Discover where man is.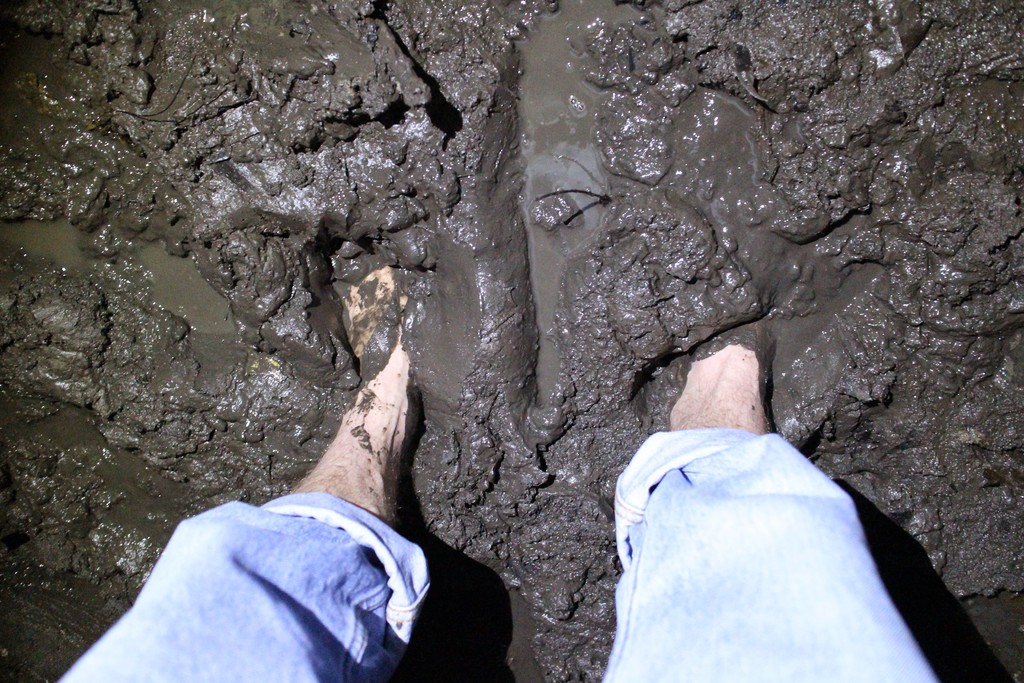
Discovered at (left=71, top=92, right=935, bottom=662).
